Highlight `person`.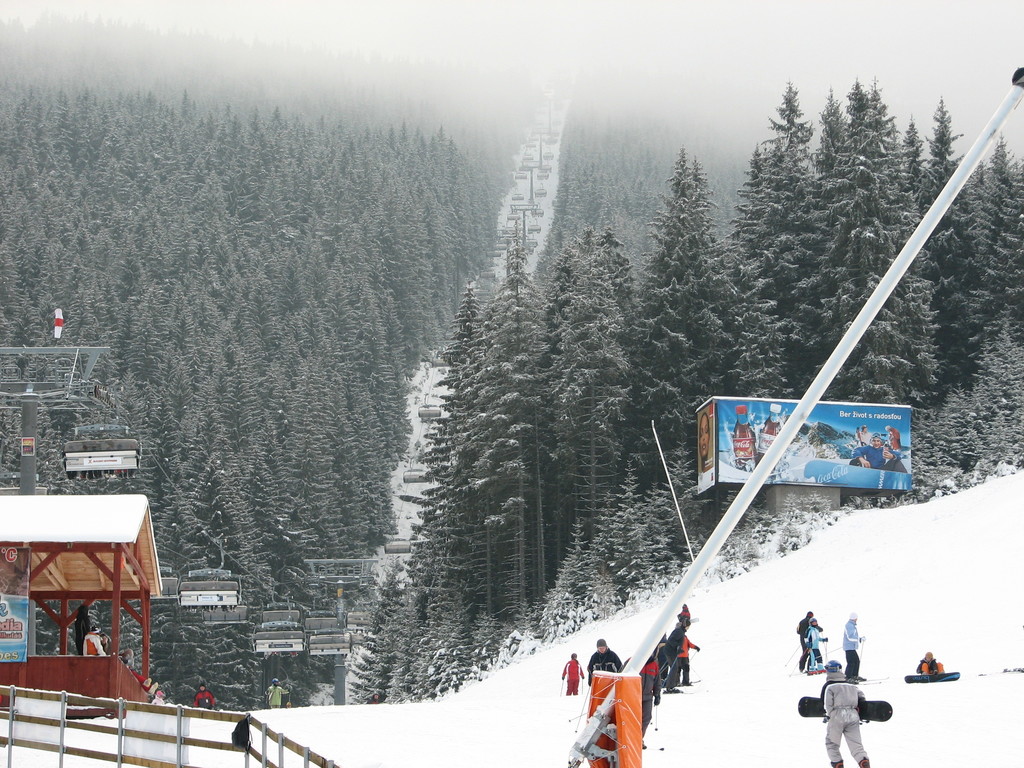
Highlighted region: [left=194, top=682, right=216, bottom=708].
